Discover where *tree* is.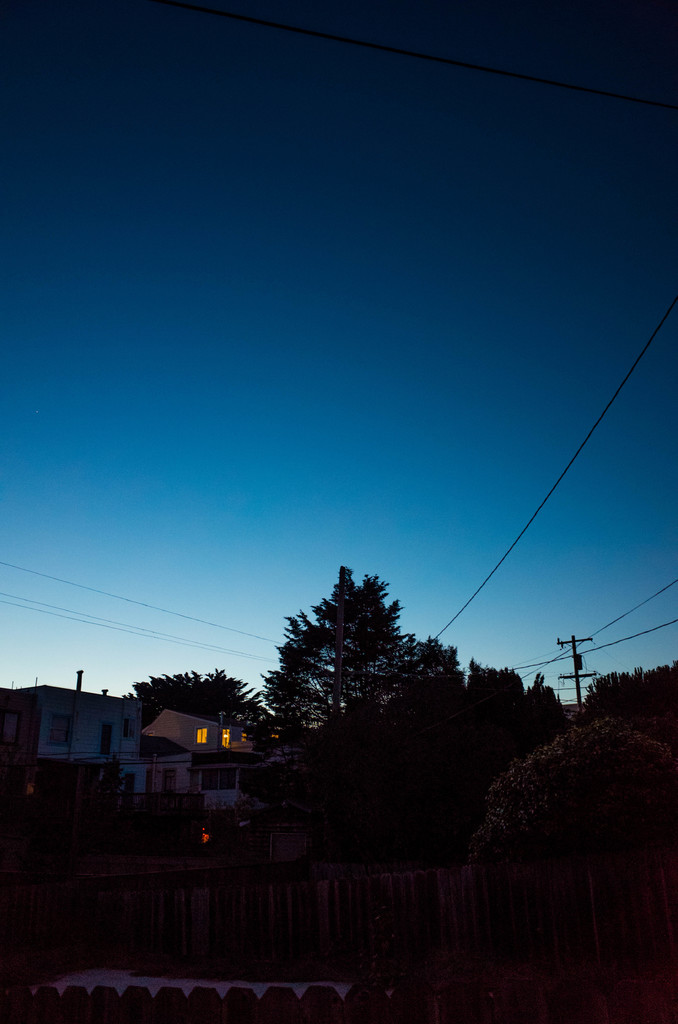
Discovered at x1=127, y1=660, x2=254, y2=738.
